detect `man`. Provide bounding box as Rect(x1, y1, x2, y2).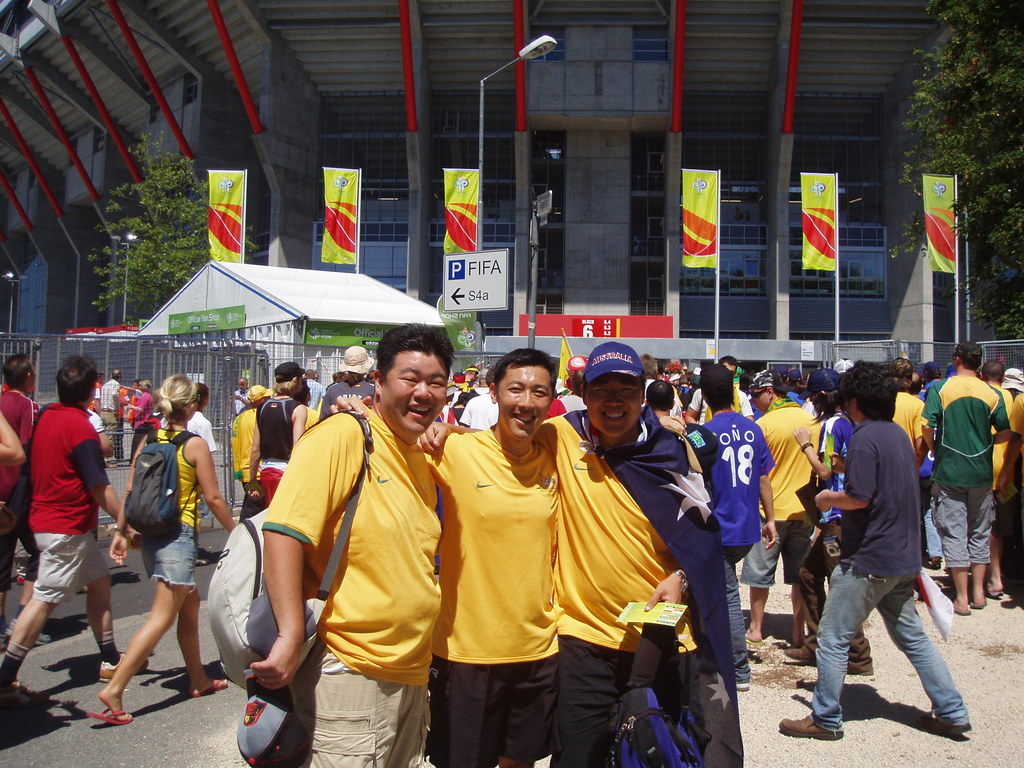
Rect(749, 367, 821, 643).
